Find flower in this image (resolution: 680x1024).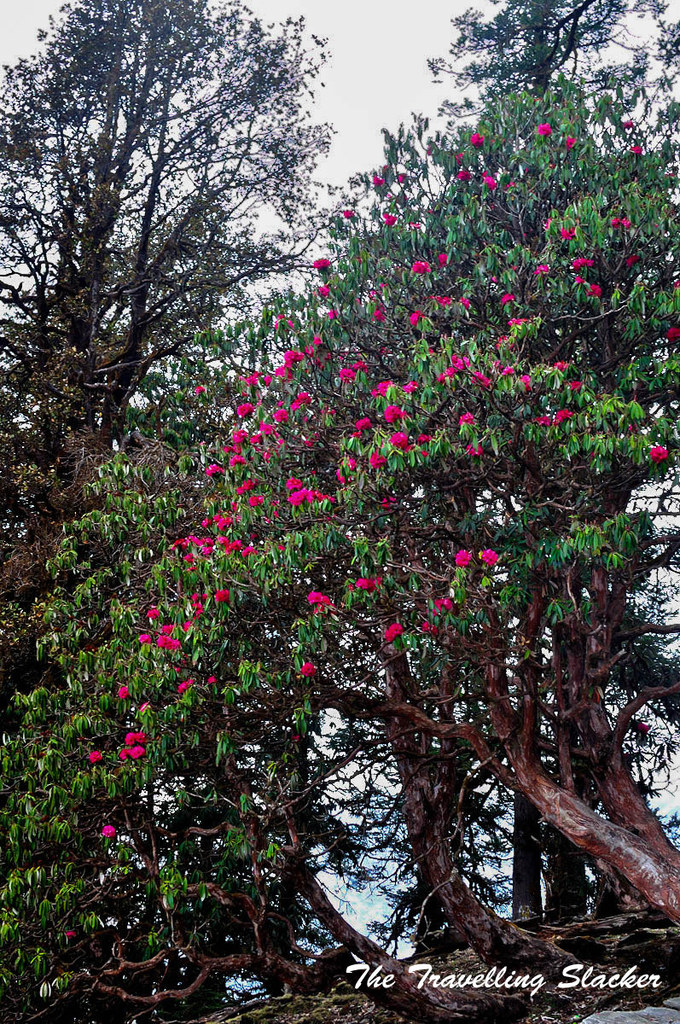
Rect(117, 683, 133, 698).
